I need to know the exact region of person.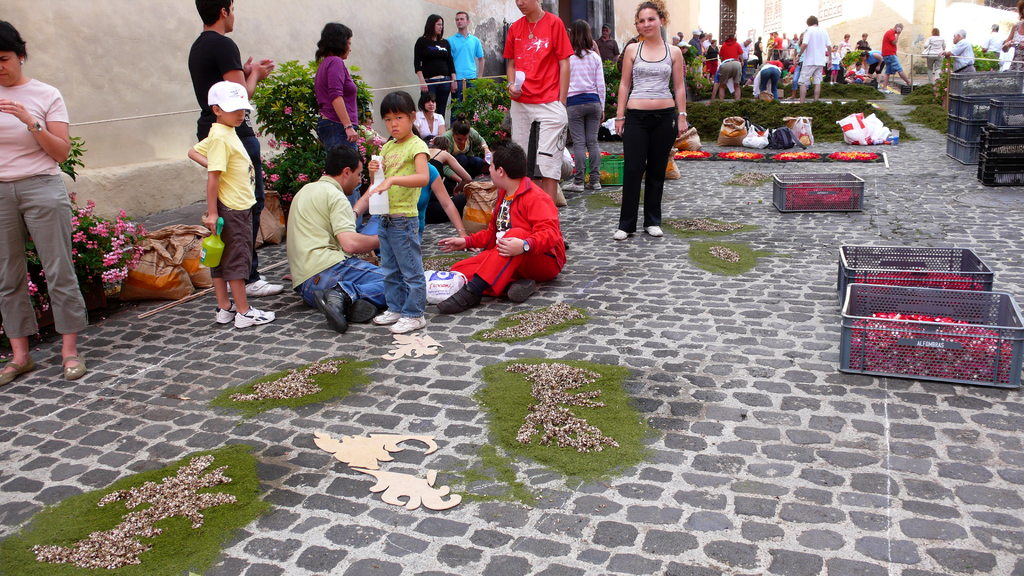
Region: <box>751,58,782,99</box>.
